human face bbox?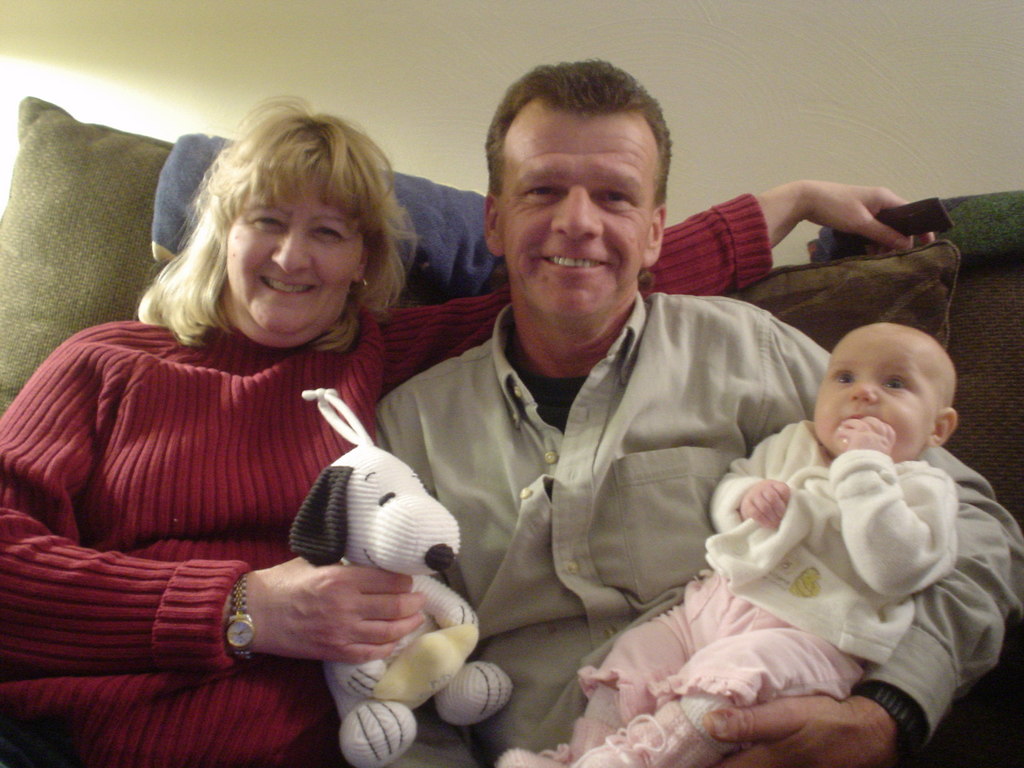
left=225, top=166, right=369, bottom=329
